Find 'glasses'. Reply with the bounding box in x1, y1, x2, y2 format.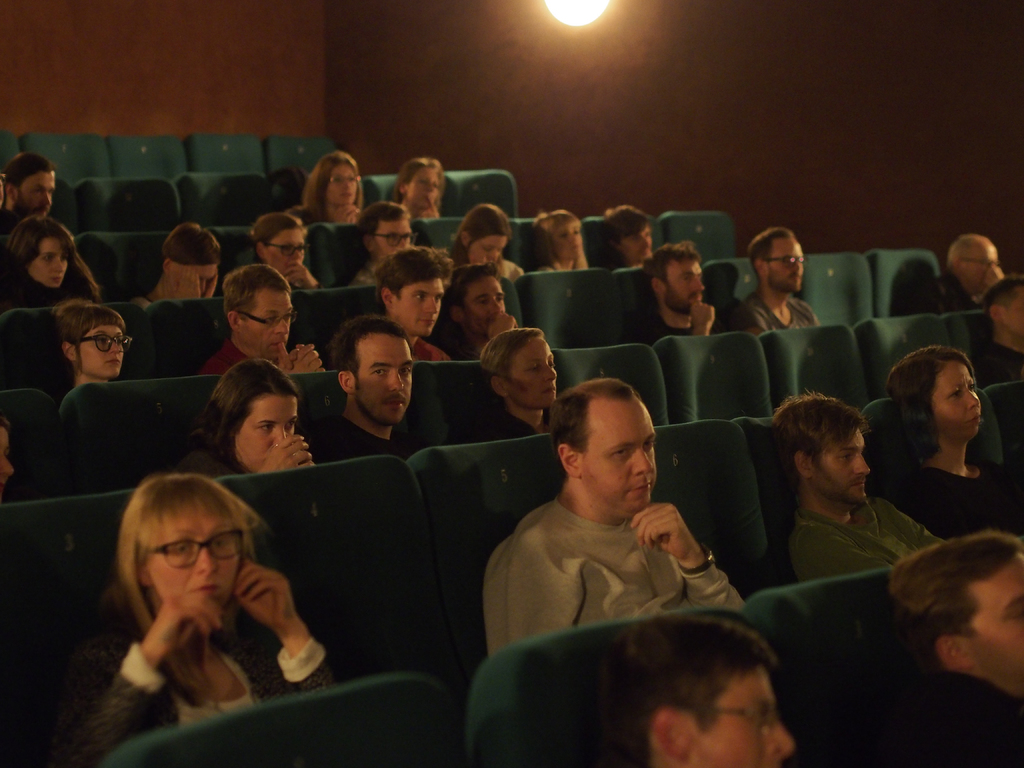
238, 305, 294, 332.
